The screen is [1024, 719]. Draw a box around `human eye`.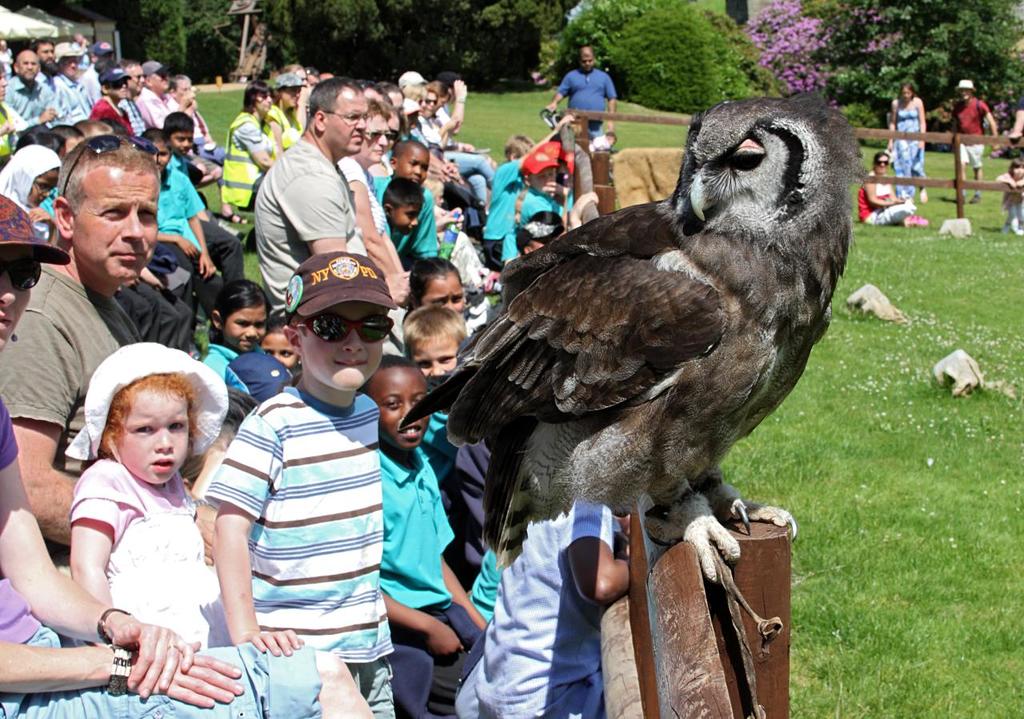
(102, 209, 128, 223).
